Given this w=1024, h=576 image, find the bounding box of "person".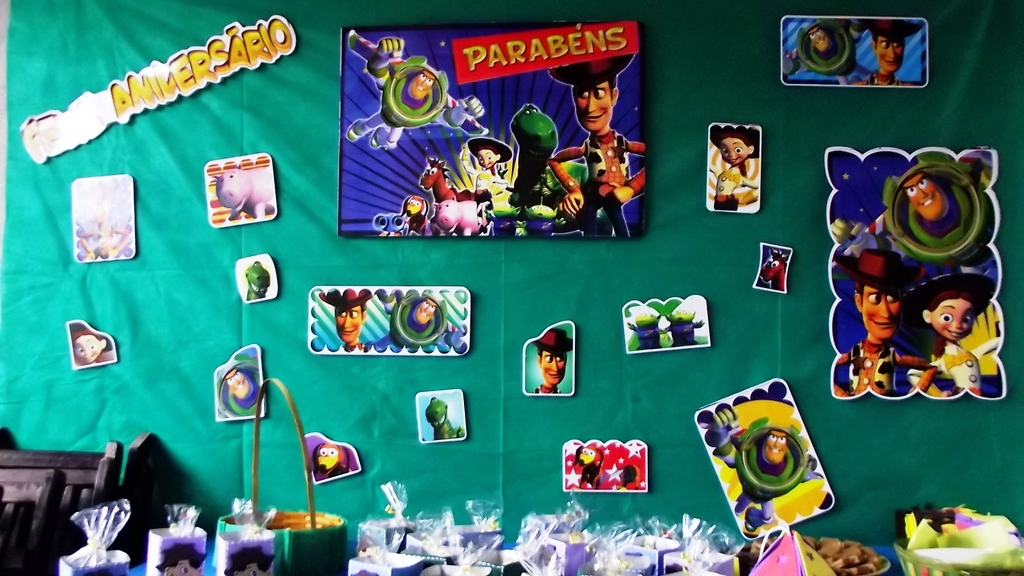
crop(522, 324, 577, 406).
